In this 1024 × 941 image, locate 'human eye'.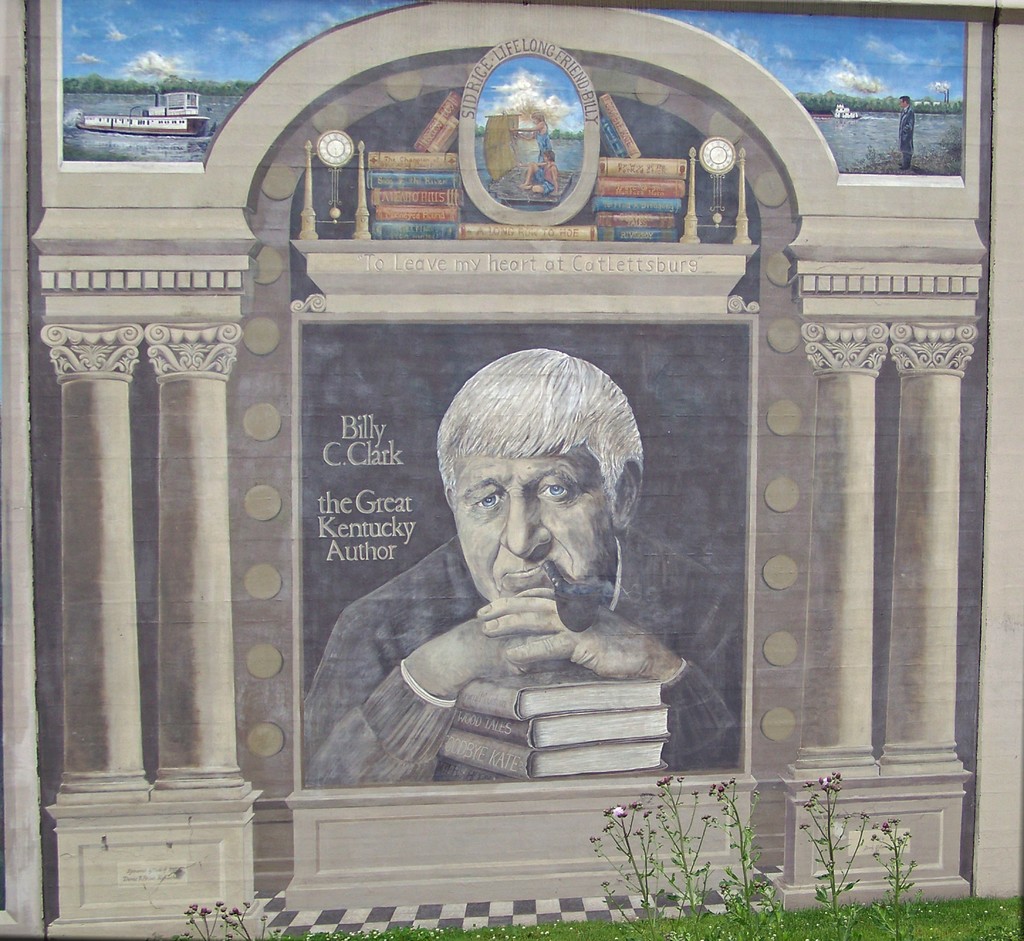
Bounding box: bbox(470, 484, 506, 513).
